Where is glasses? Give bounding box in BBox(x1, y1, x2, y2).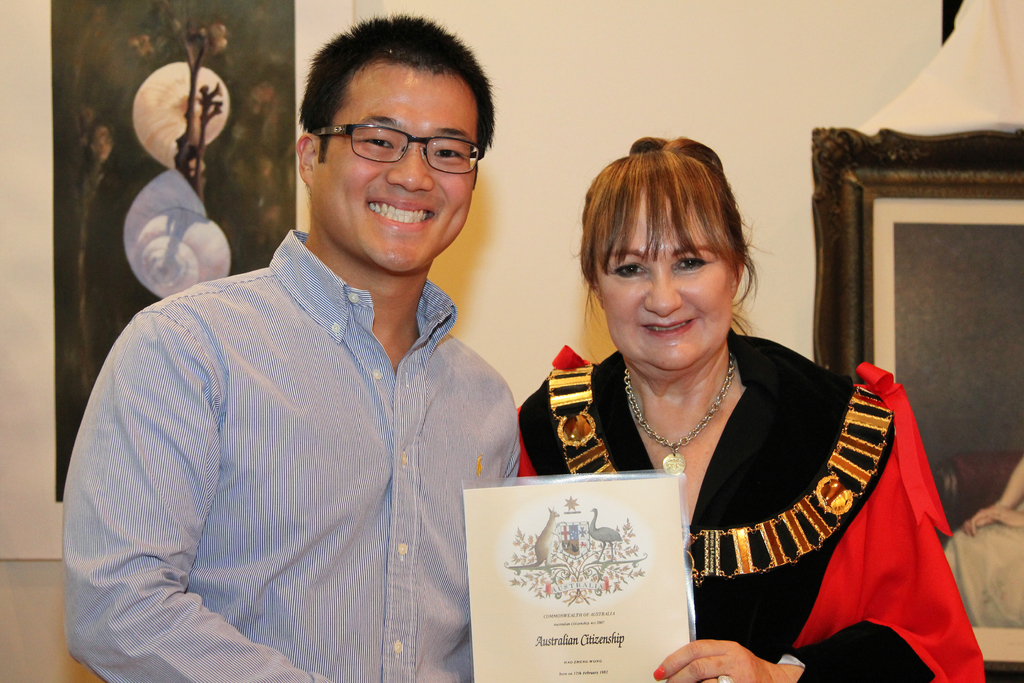
BBox(307, 119, 487, 178).
